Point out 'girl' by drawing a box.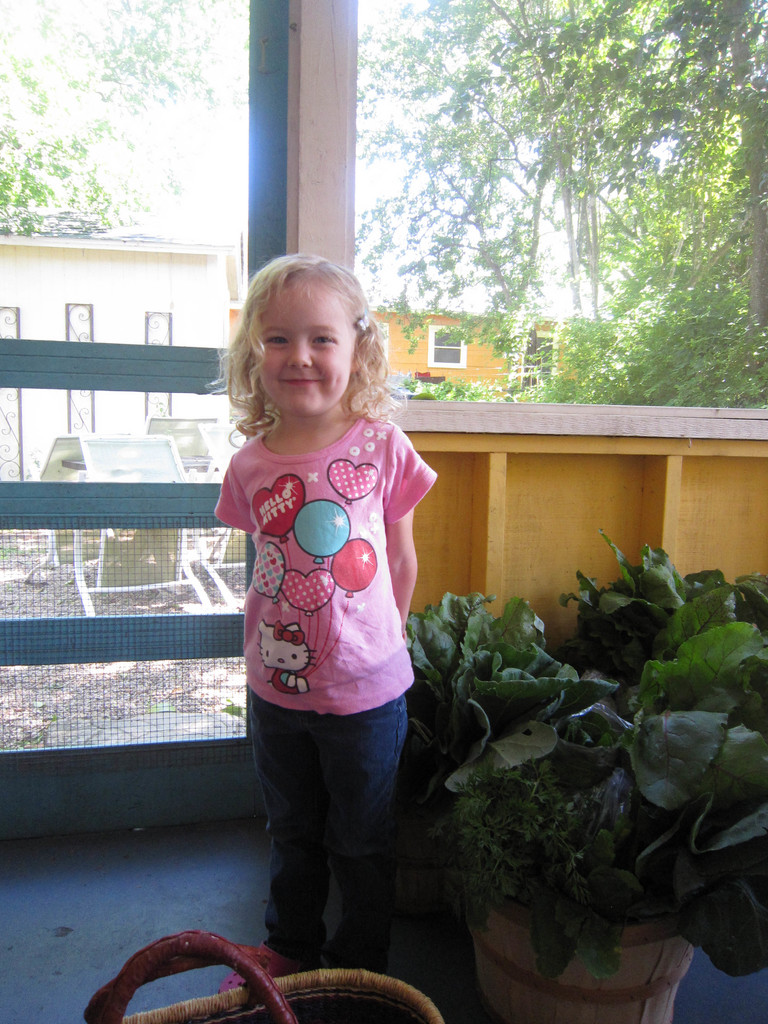
l=204, t=255, r=432, b=975.
